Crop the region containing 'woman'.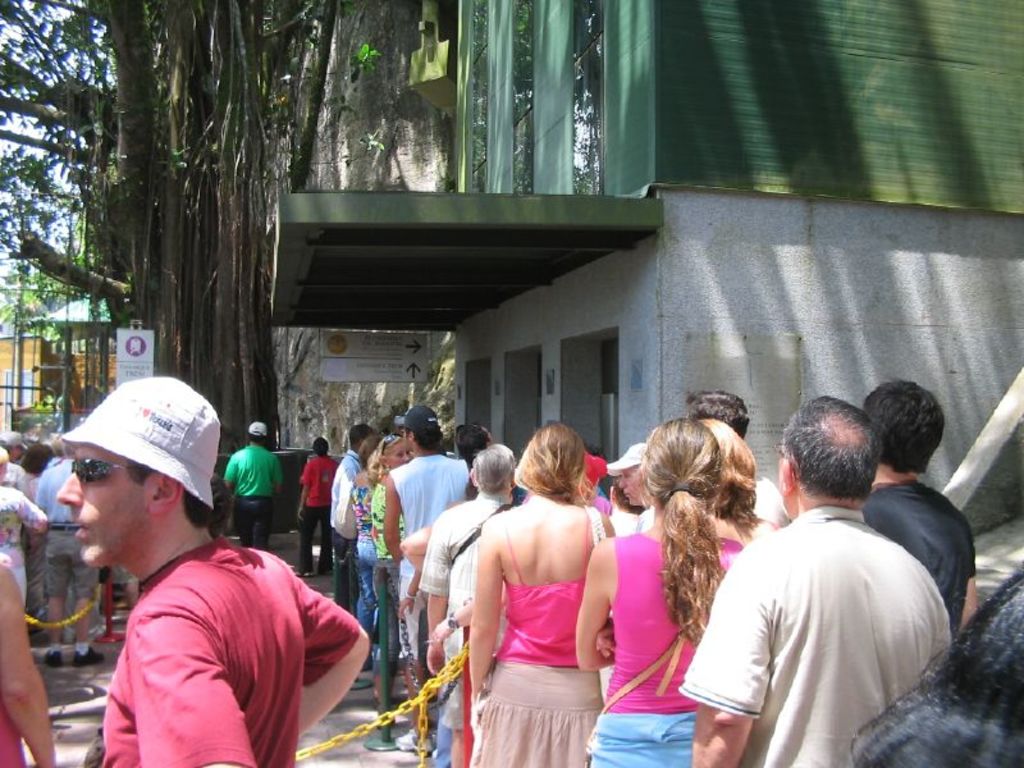
Crop region: box(296, 438, 335, 576).
